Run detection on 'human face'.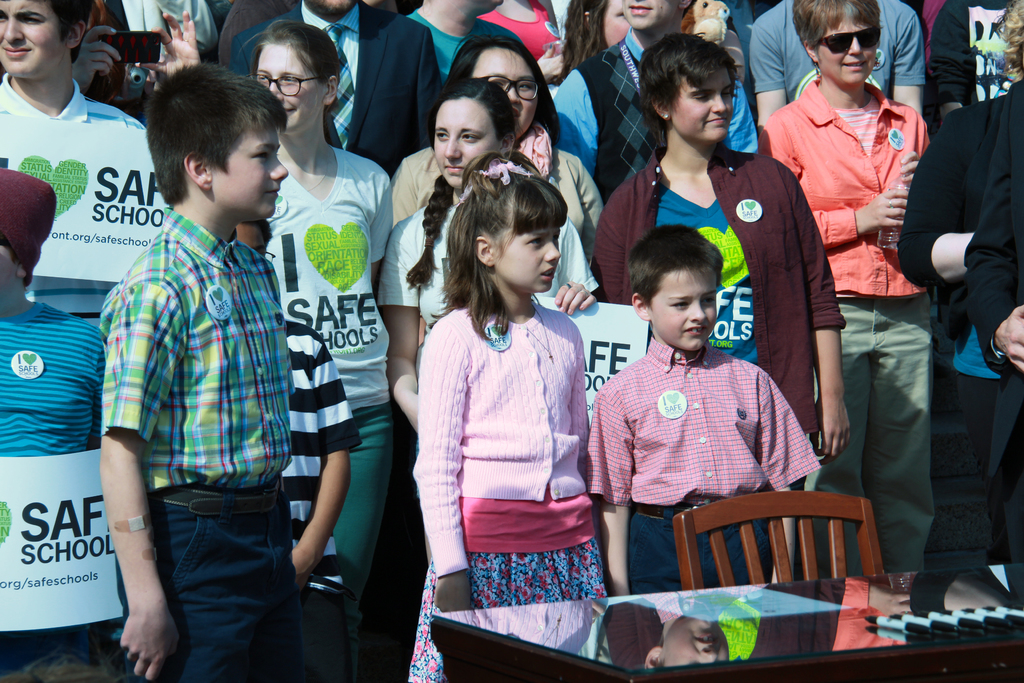
Result: x1=474 y1=47 x2=543 y2=135.
